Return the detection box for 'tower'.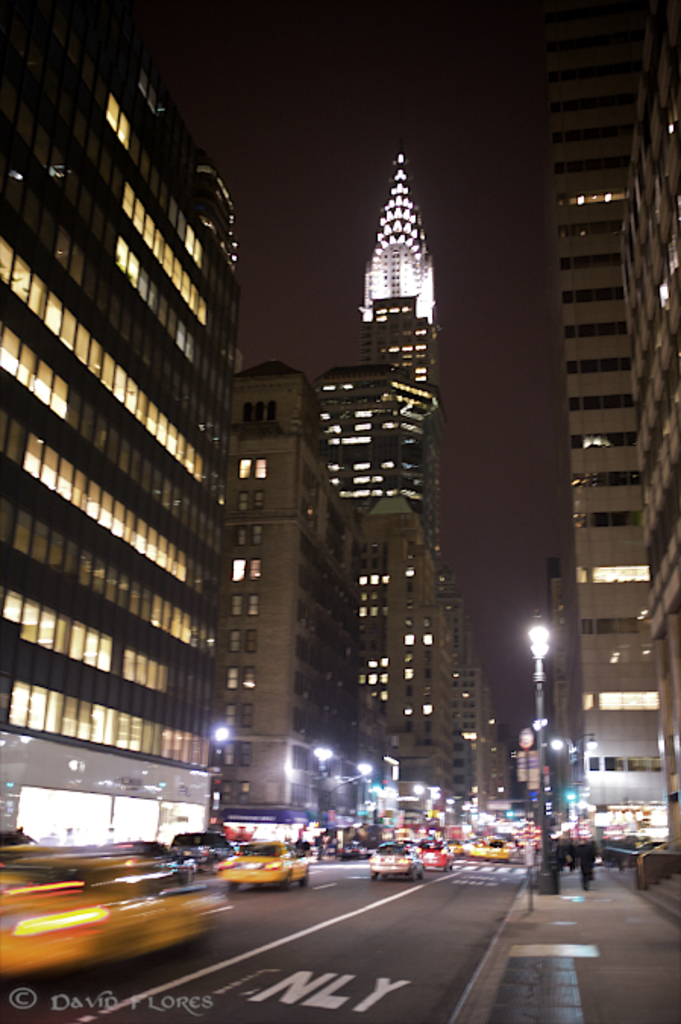
Rect(0, 0, 243, 850).
